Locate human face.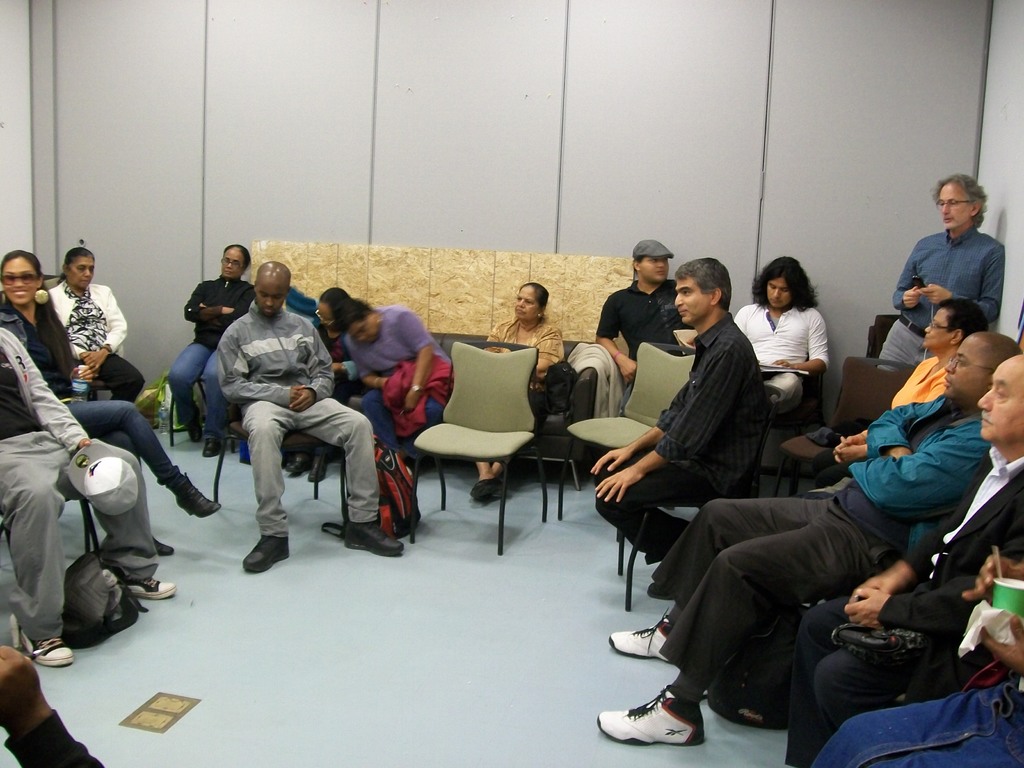
Bounding box: crop(514, 282, 541, 319).
